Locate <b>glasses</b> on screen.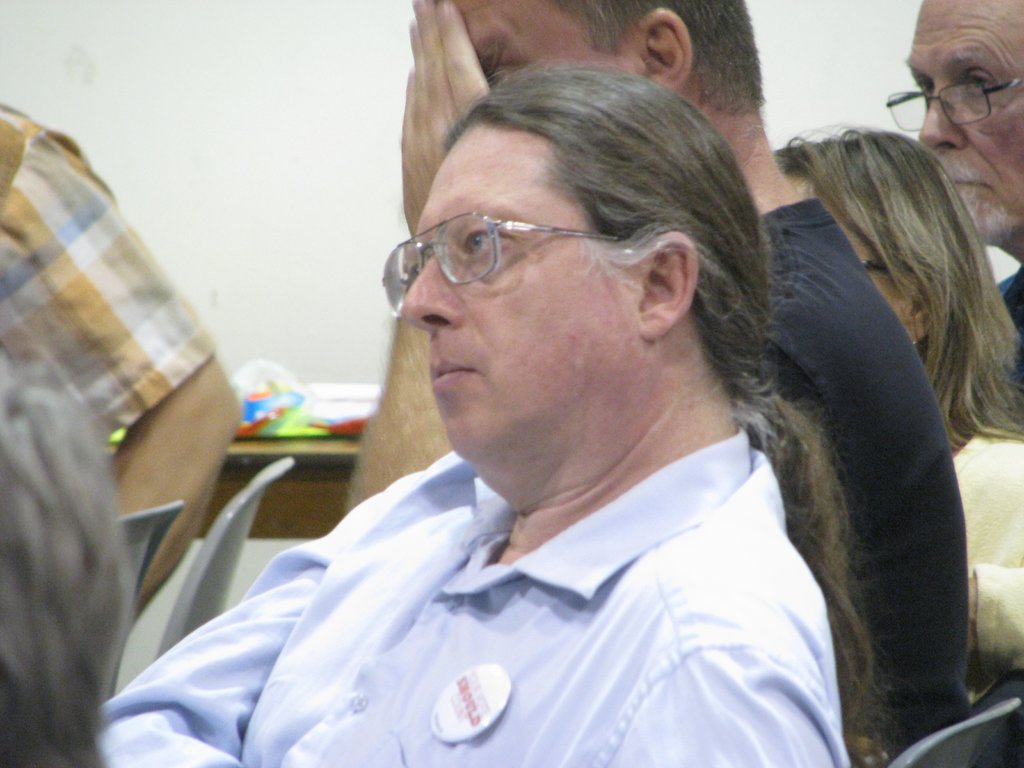
On screen at select_region(884, 75, 1023, 134).
